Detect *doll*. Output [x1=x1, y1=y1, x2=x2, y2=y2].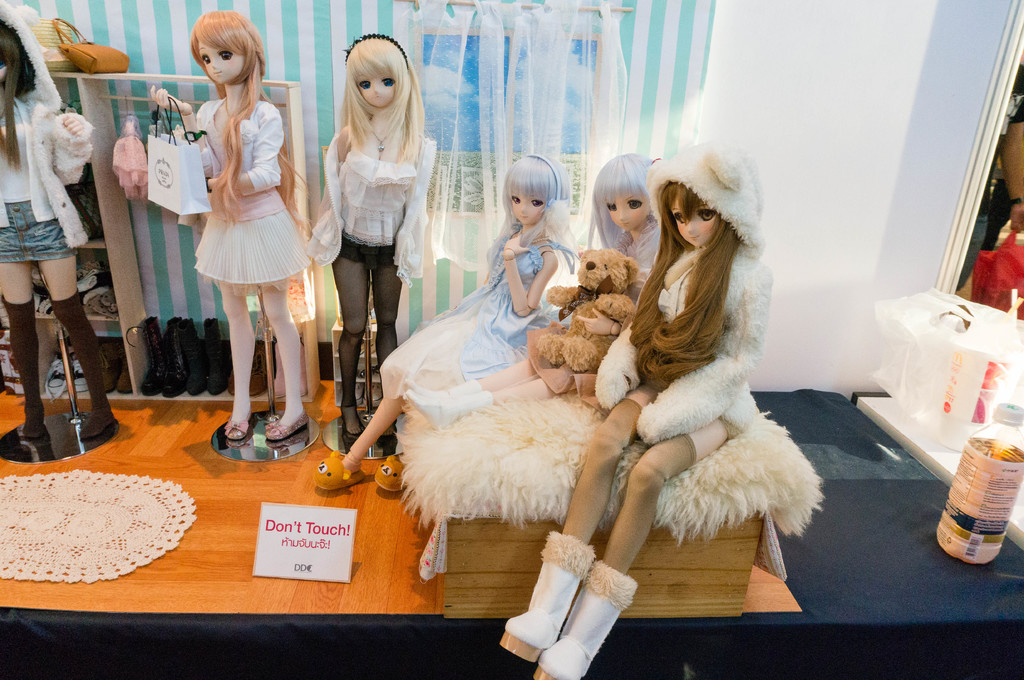
[x1=316, y1=162, x2=563, y2=473].
